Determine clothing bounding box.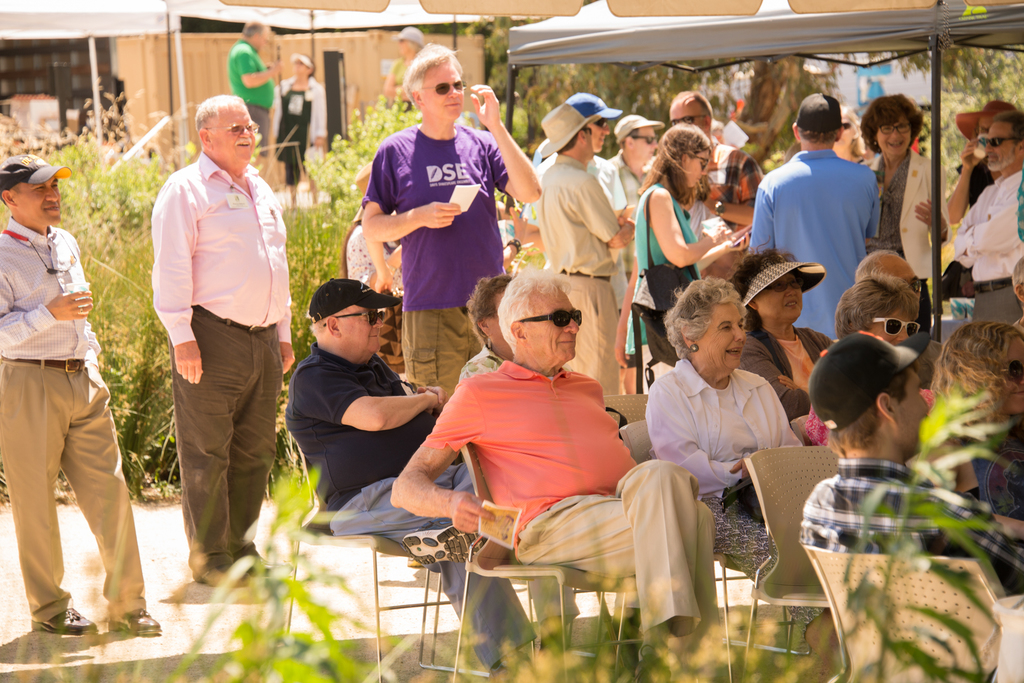
Determined: 274/68/326/189.
